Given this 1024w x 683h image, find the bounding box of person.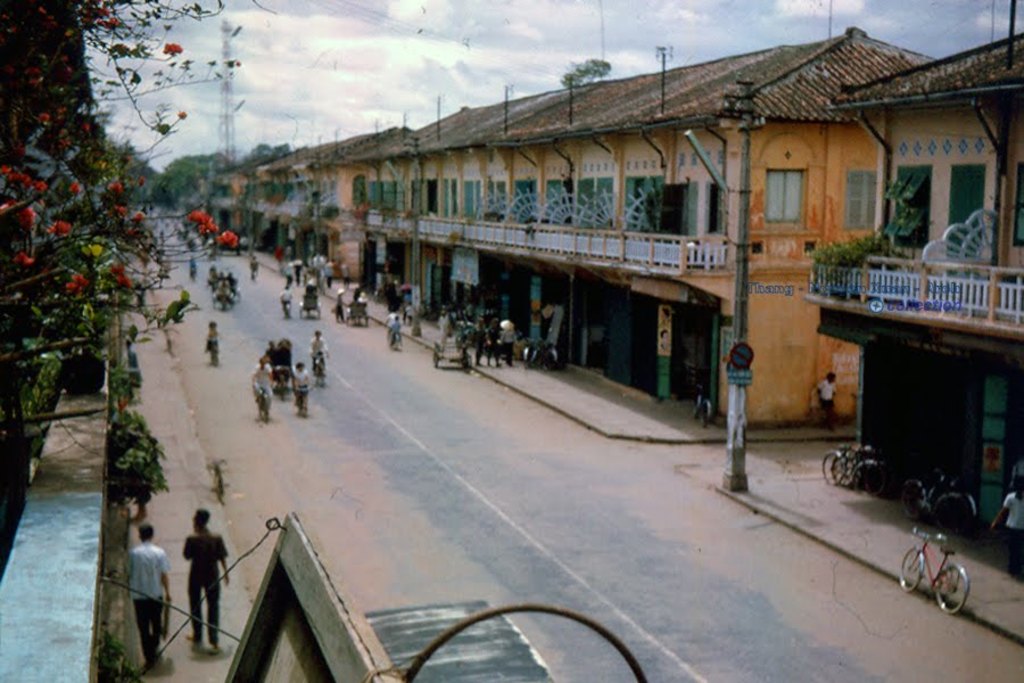
490 318 520 371.
